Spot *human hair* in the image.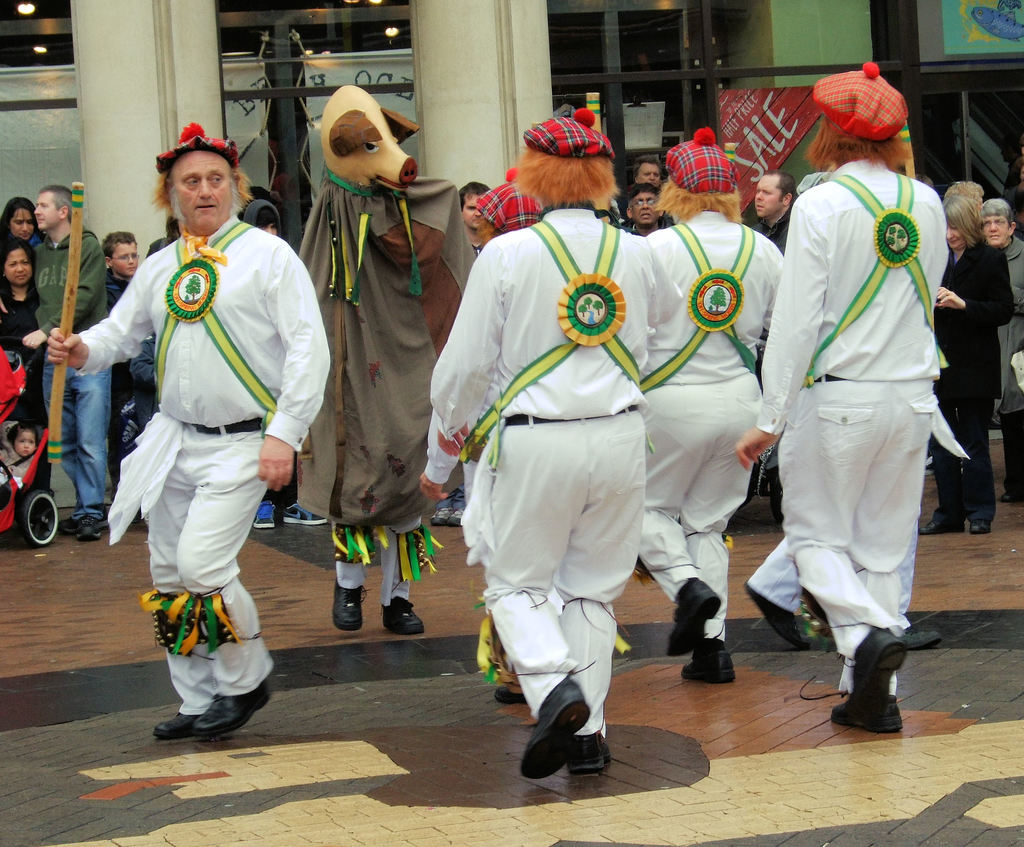
*human hair* found at region(945, 181, 985, 207).
